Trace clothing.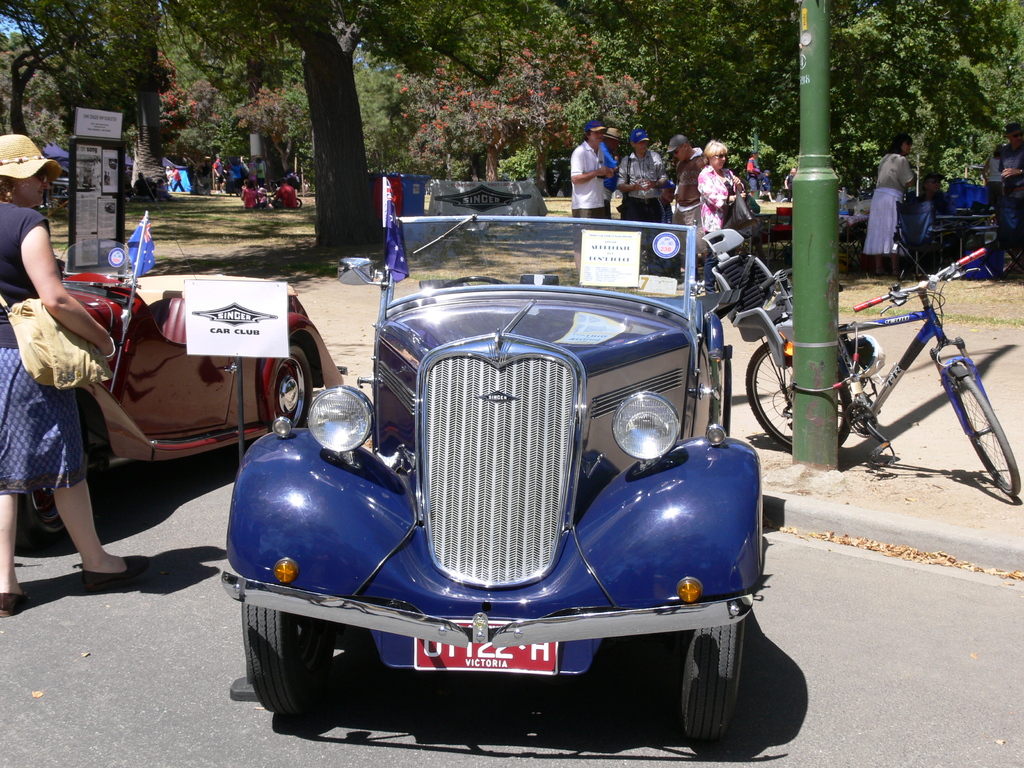
Traced to [left=991, top=141, right=1020, bottom=252].
